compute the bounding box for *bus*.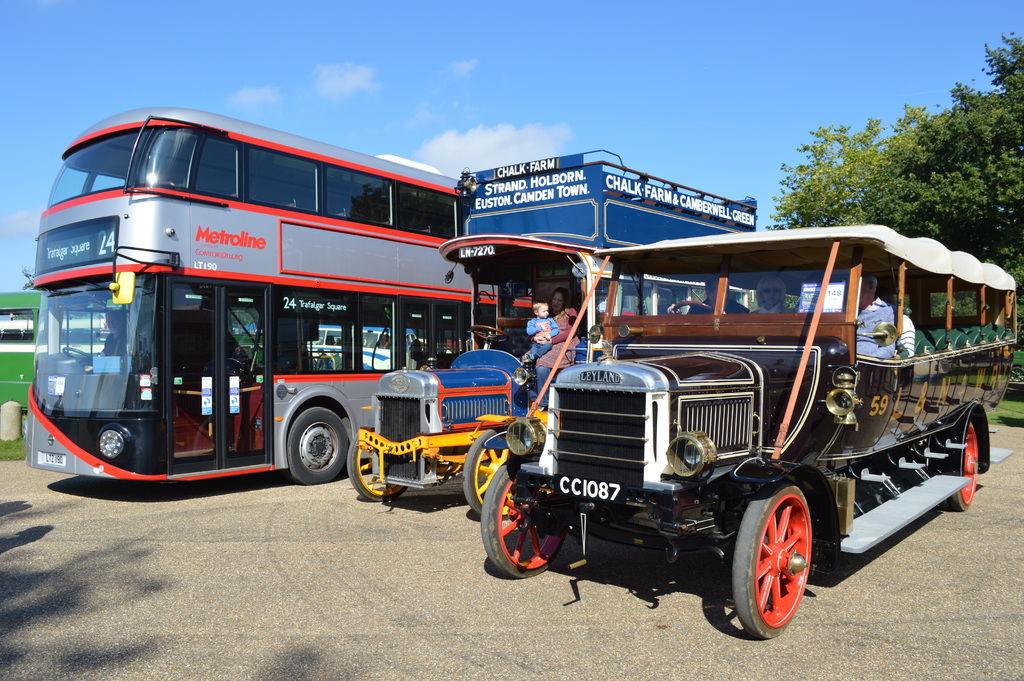
(307,325,421,370).
